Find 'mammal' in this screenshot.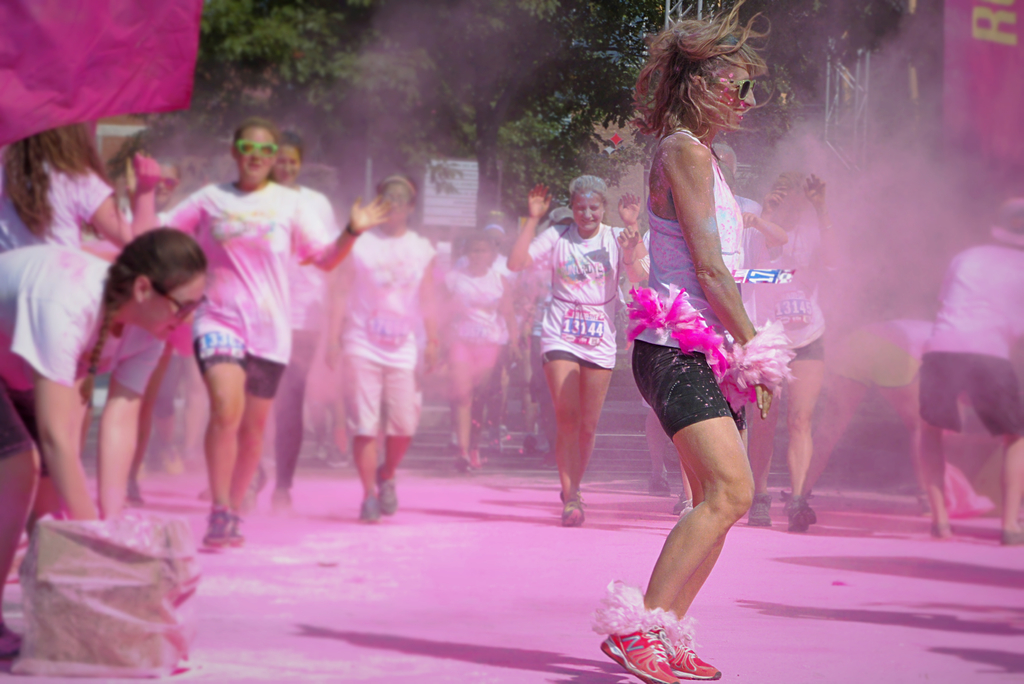
The bounding box for 'mammal' is region(464, 204, 527, 452).
